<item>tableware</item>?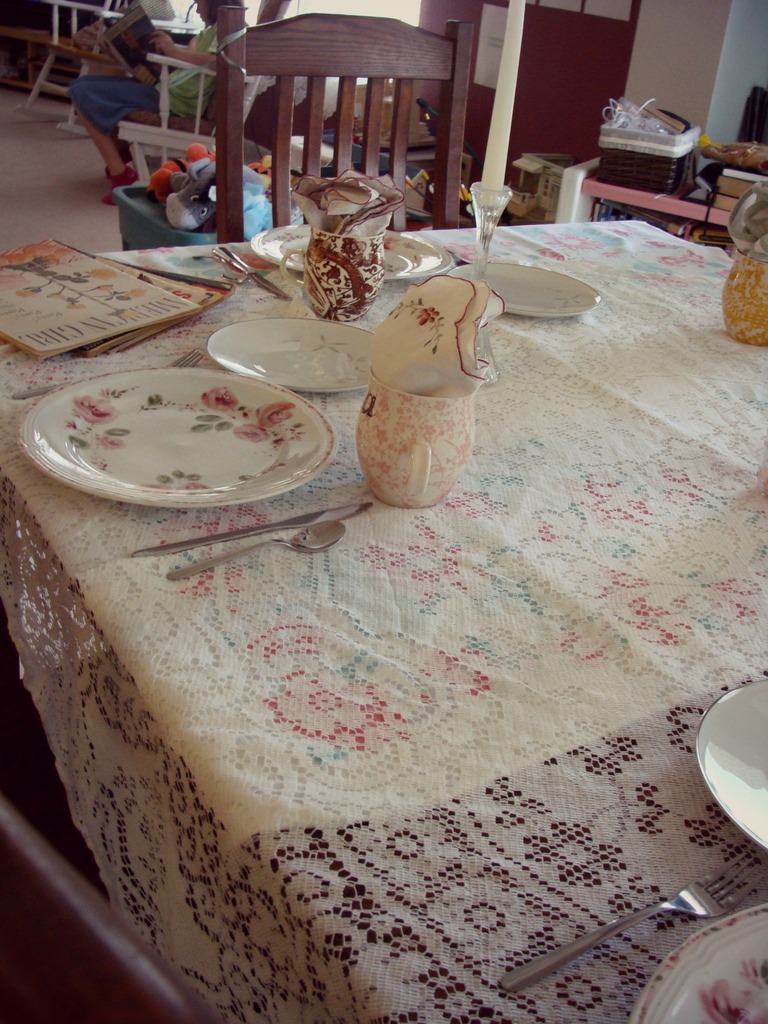
{"x1": 20, "y1": 367, "x2": 340, "y2": 511}
